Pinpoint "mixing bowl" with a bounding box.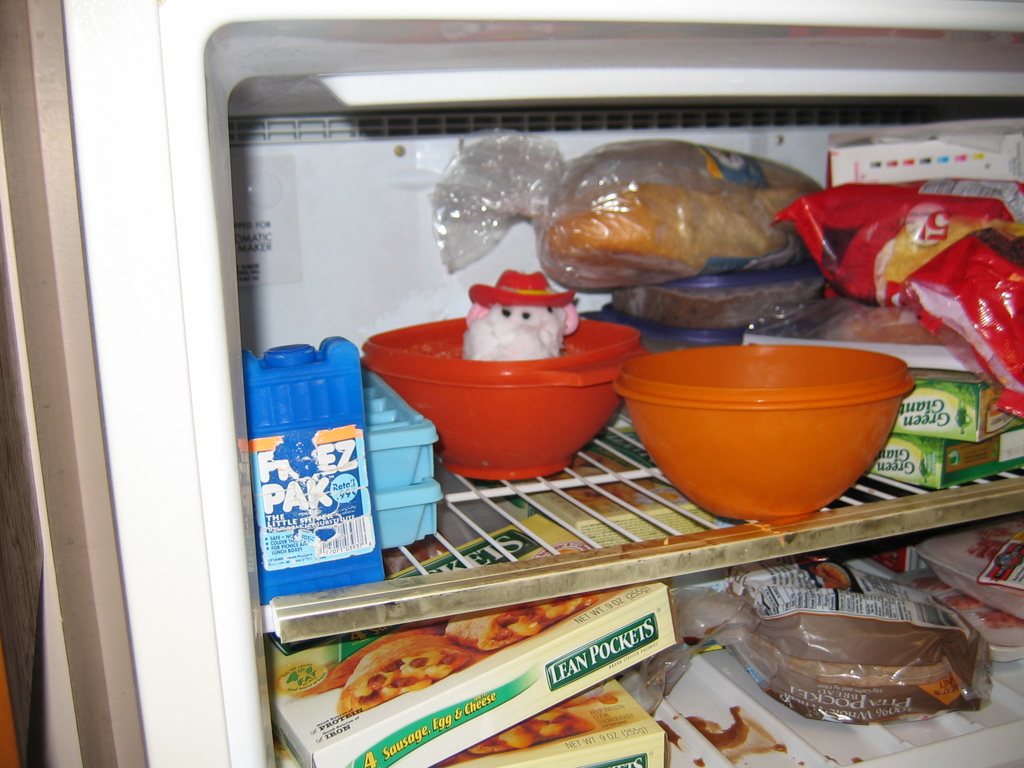
362,312,649,481.
